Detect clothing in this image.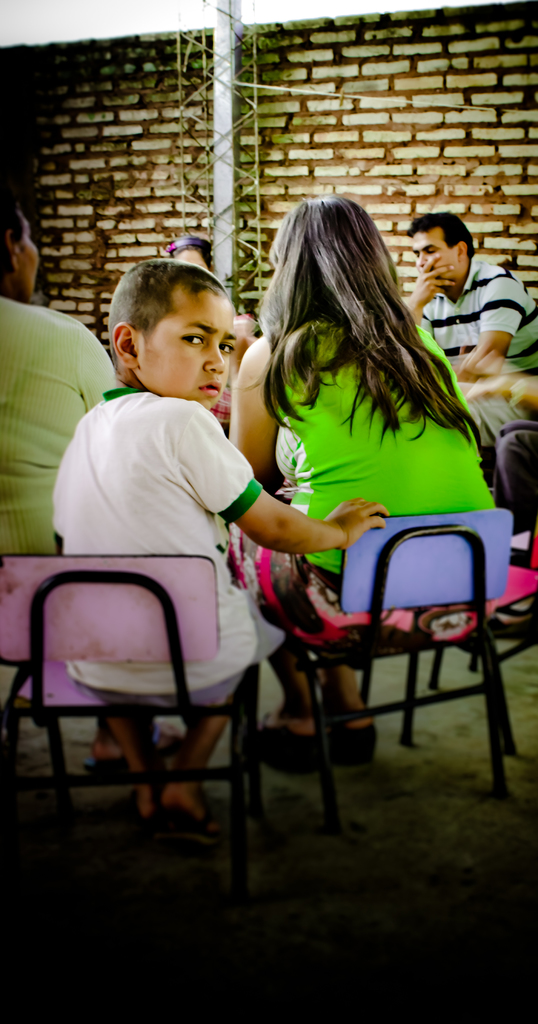
Detection: 234,312,509,742.
